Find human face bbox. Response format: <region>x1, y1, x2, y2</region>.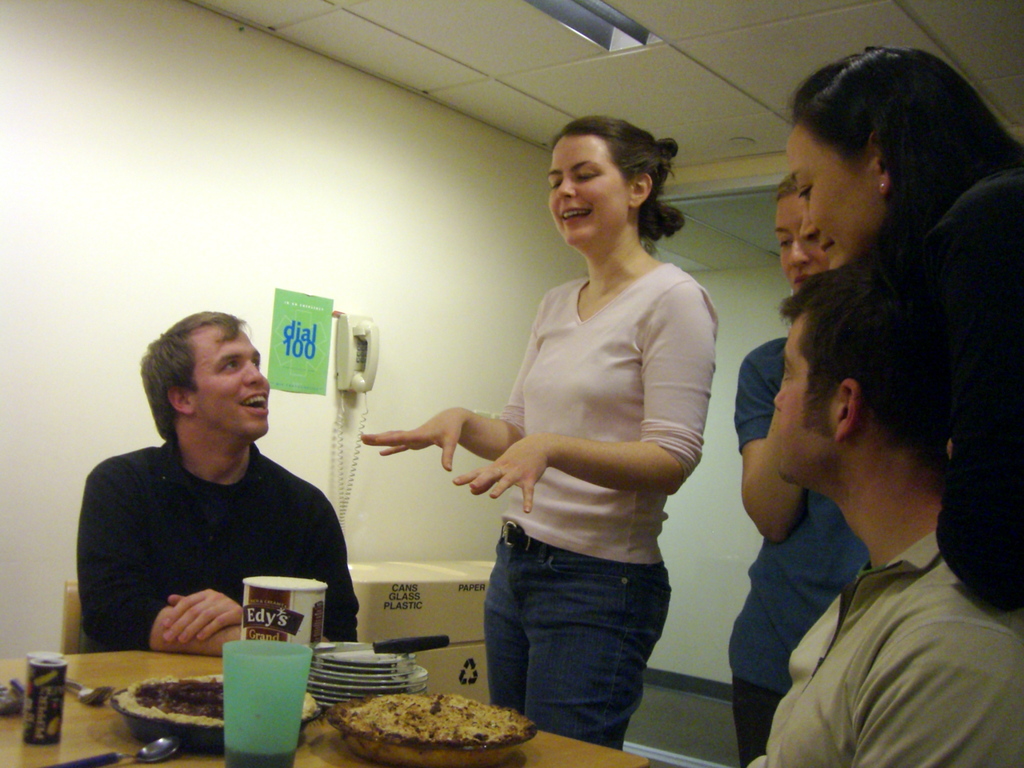
<region>766, 324, 813, 480</region>.
